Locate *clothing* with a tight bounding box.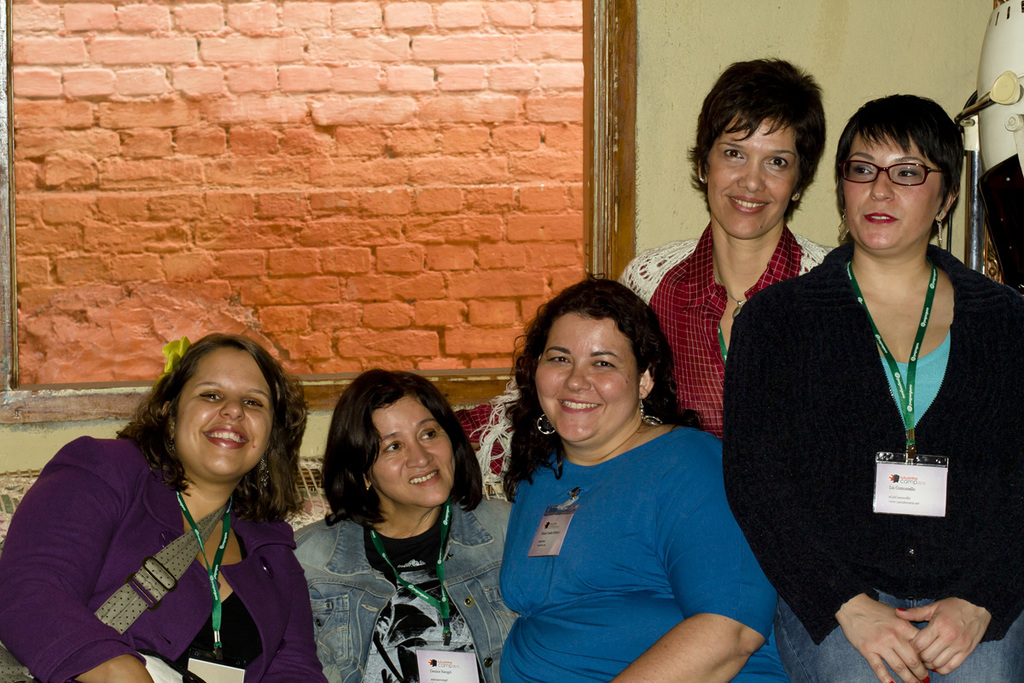
(left=602, top=219, right=842, bottom=412).
